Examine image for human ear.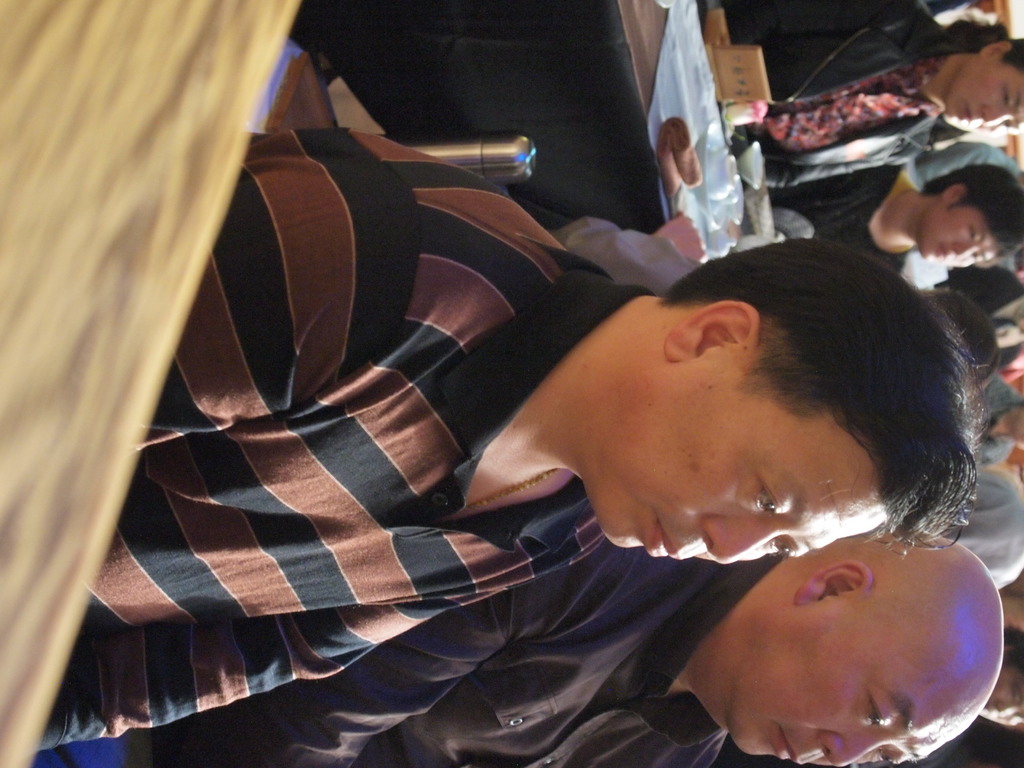
Examination result: (668, 300, 758, 362).
